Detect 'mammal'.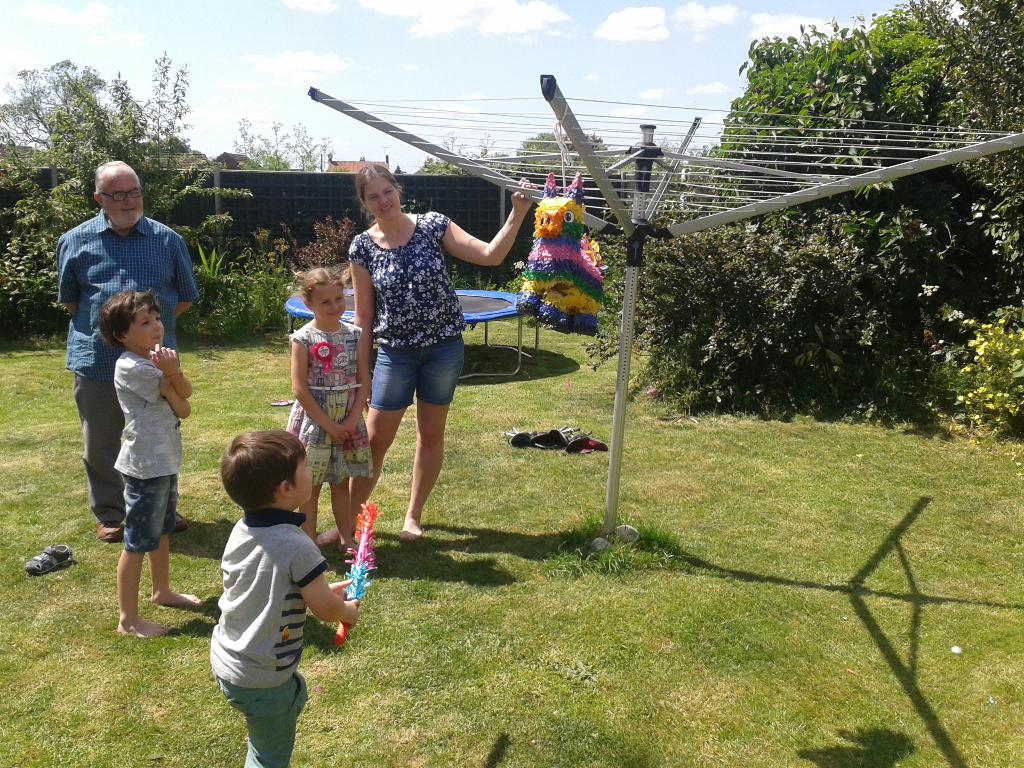
Detected at [x1=315, y1=166, x2=540, y2=540].
